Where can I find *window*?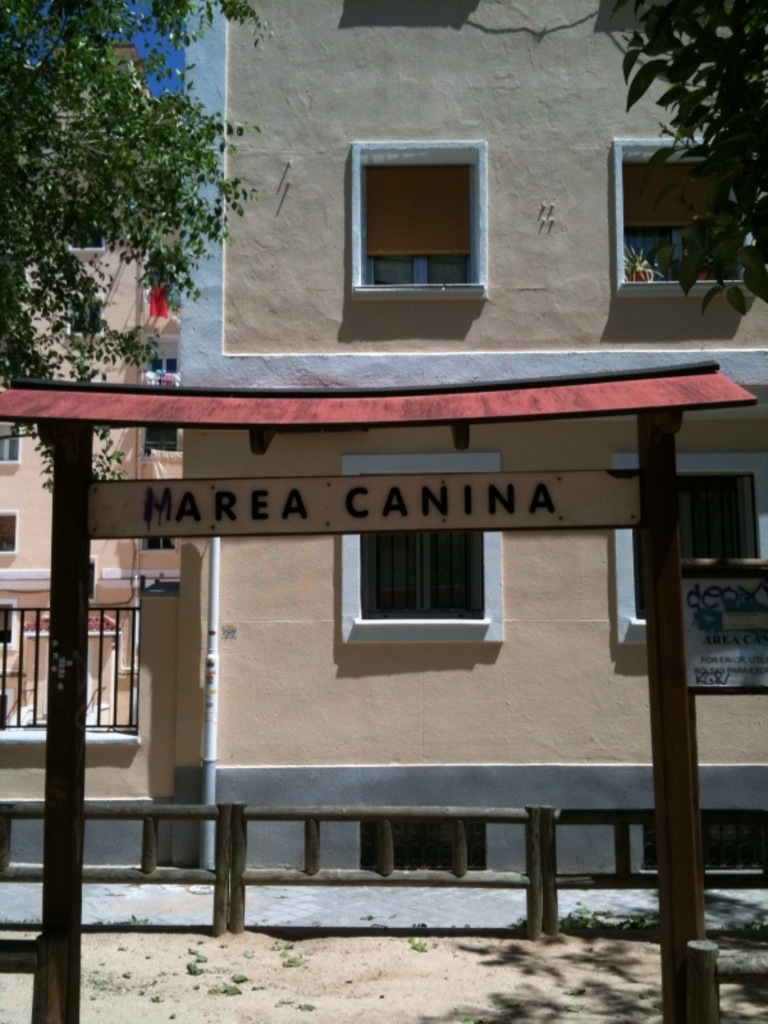
You can find it at bbox(0, 410, 15, 466).
